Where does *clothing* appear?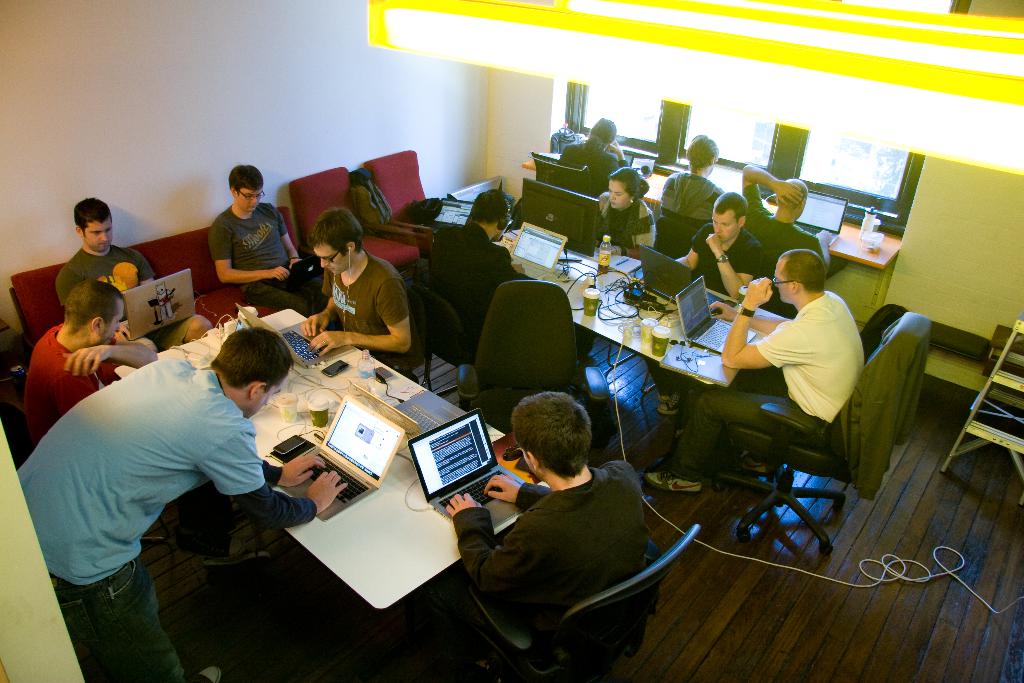
Appears at (450,442,669,654).
